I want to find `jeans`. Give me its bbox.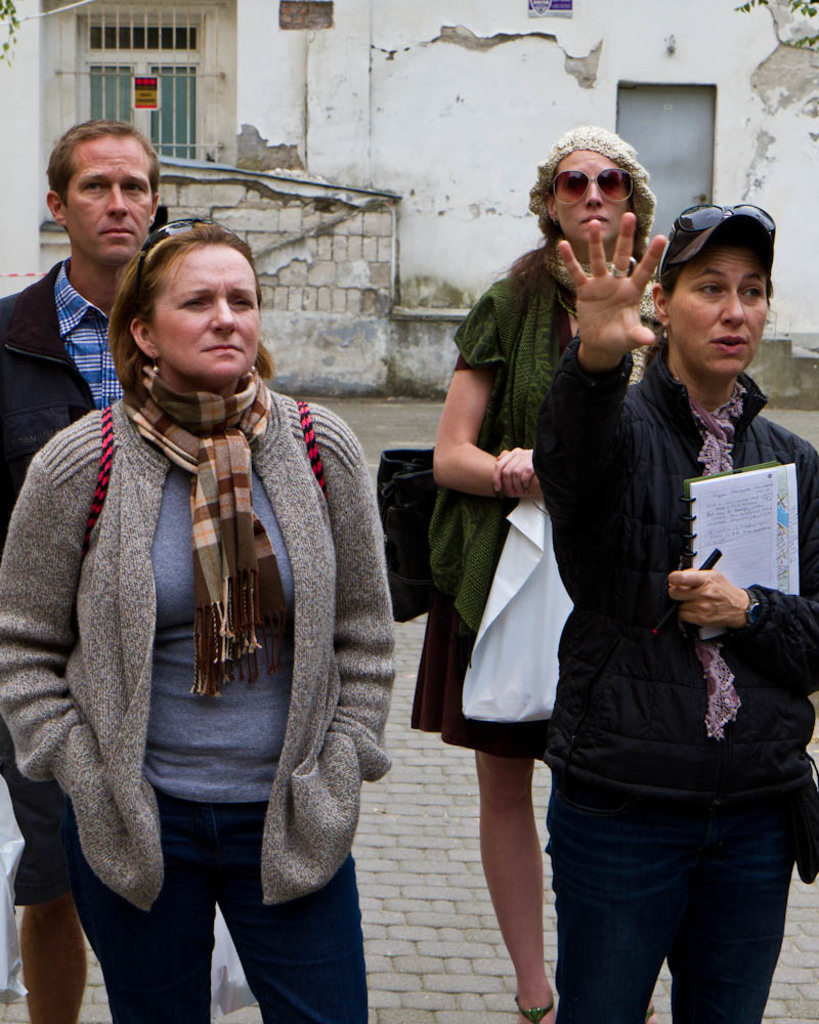
region(543, 766, 805, 1023).
